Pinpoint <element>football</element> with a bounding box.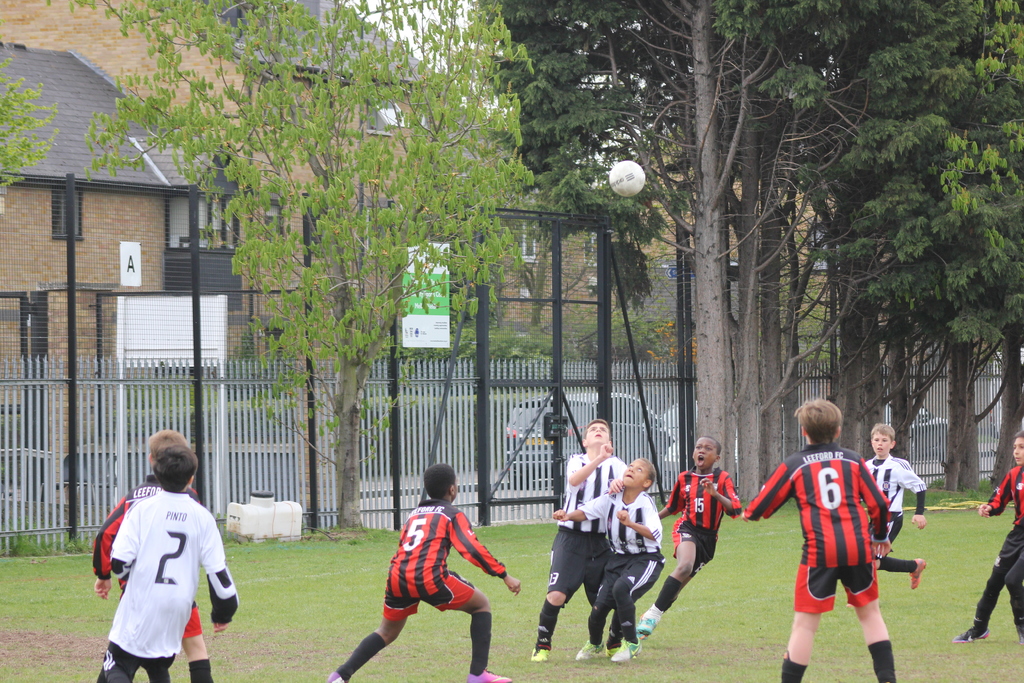
detection(610, 161, 646, 197).
